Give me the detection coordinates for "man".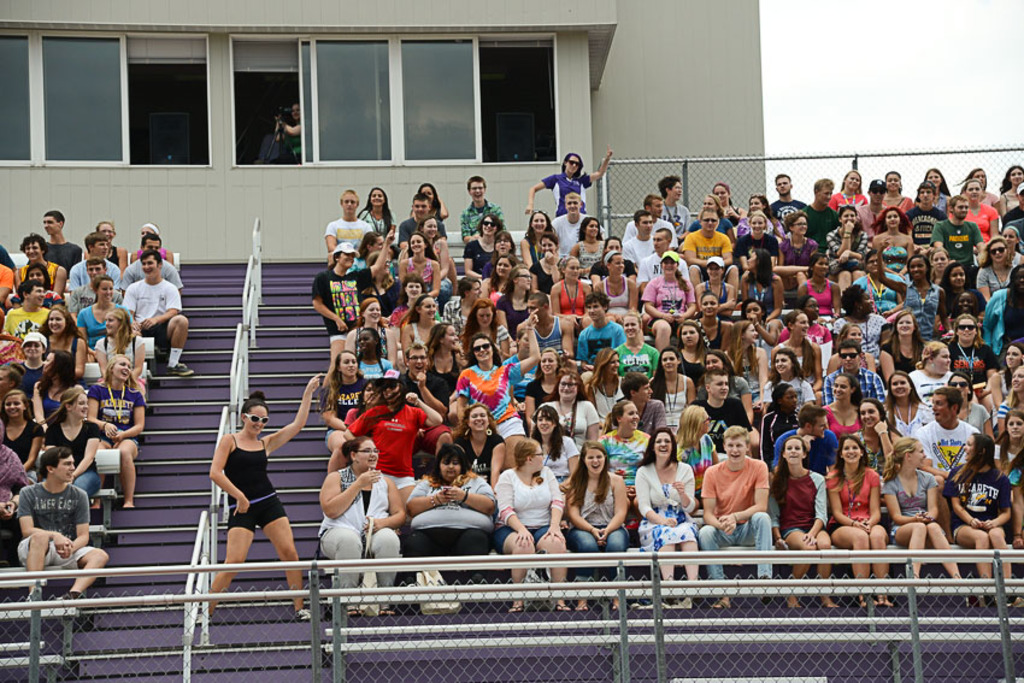
x1=400, y1=343, x2=451, y2=417.
